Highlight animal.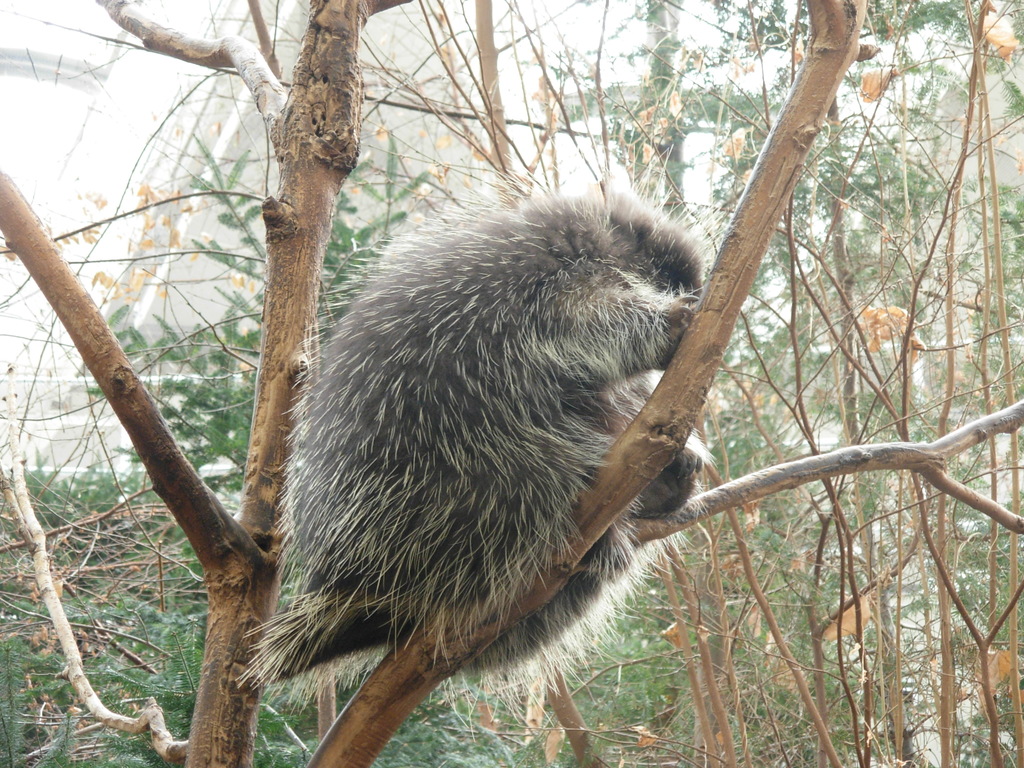
Highlighted region: 238:121:723:752.
